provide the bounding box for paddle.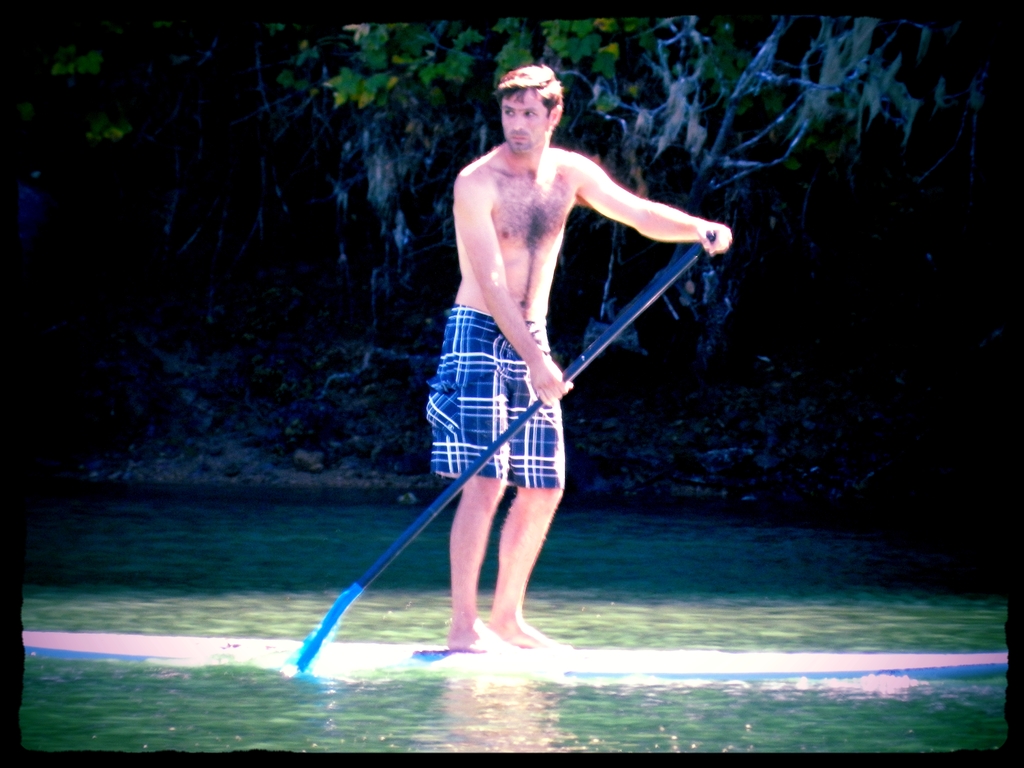
284,244,705,673.
